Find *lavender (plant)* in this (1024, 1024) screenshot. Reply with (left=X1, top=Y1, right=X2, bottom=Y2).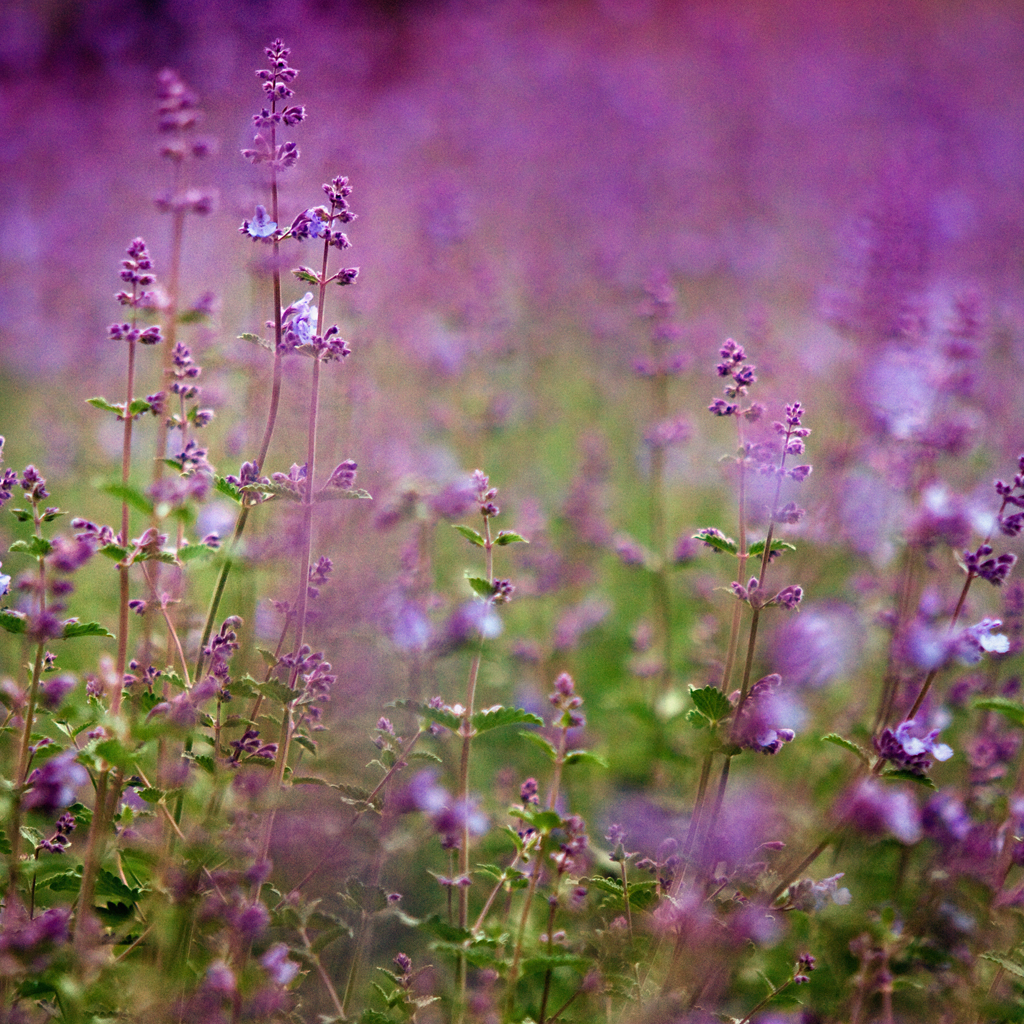
(left=689, top=386, right=820, bottom=906).
